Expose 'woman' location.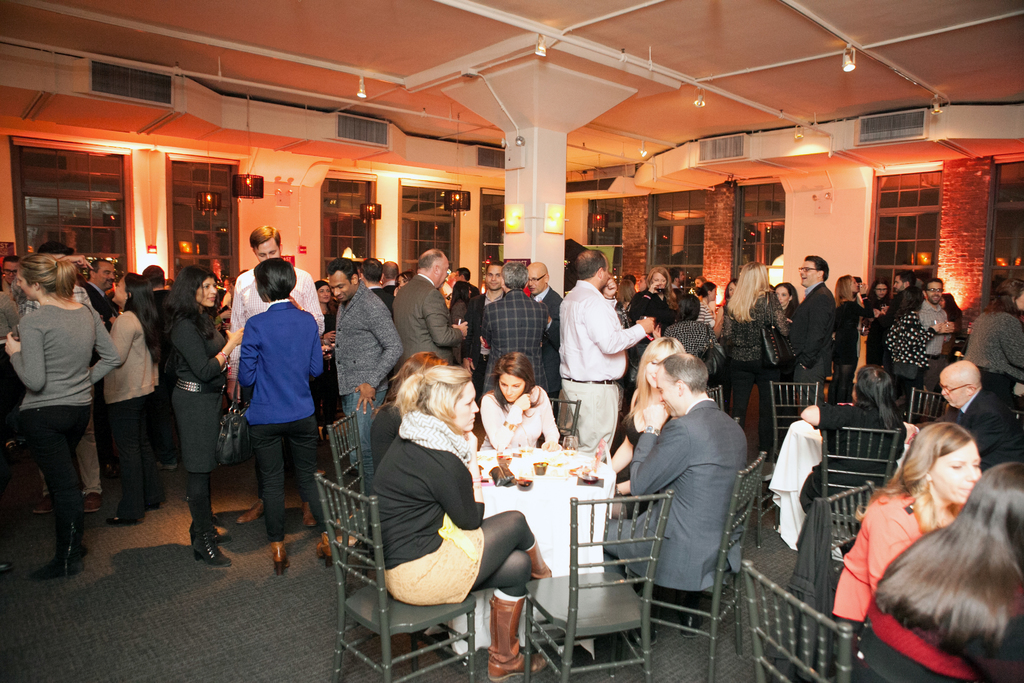
Exposed at {"left": 727, "top": 276, "right": 738, "bottom": 299}.
